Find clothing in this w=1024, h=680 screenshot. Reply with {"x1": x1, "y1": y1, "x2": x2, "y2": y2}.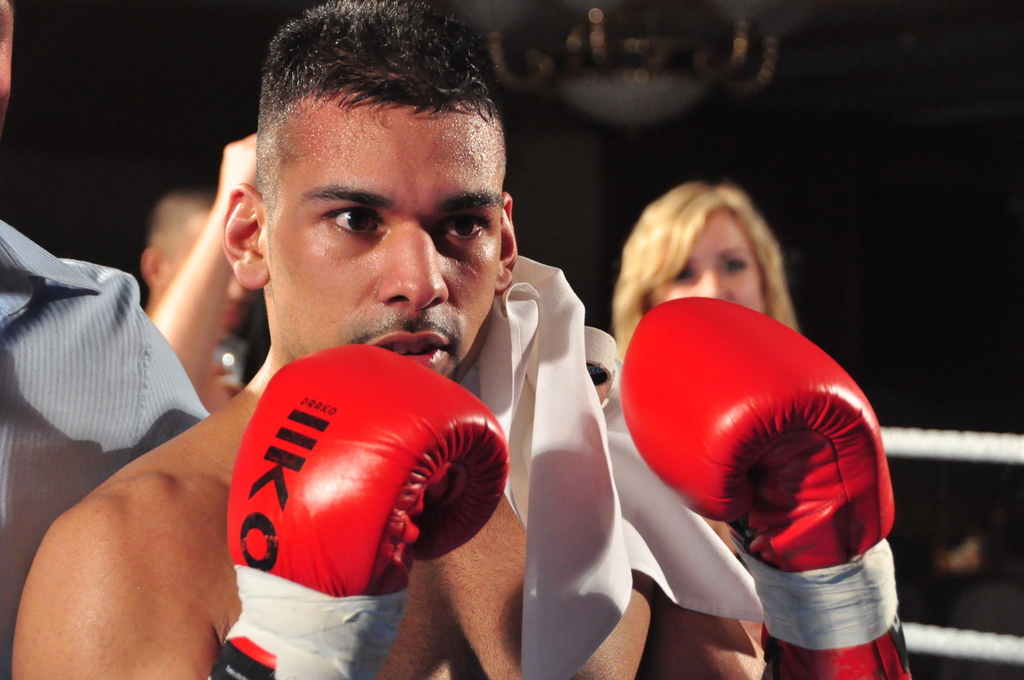
{"x1": 133, "y1": 177, "x2": 249, "y2": 412}.
